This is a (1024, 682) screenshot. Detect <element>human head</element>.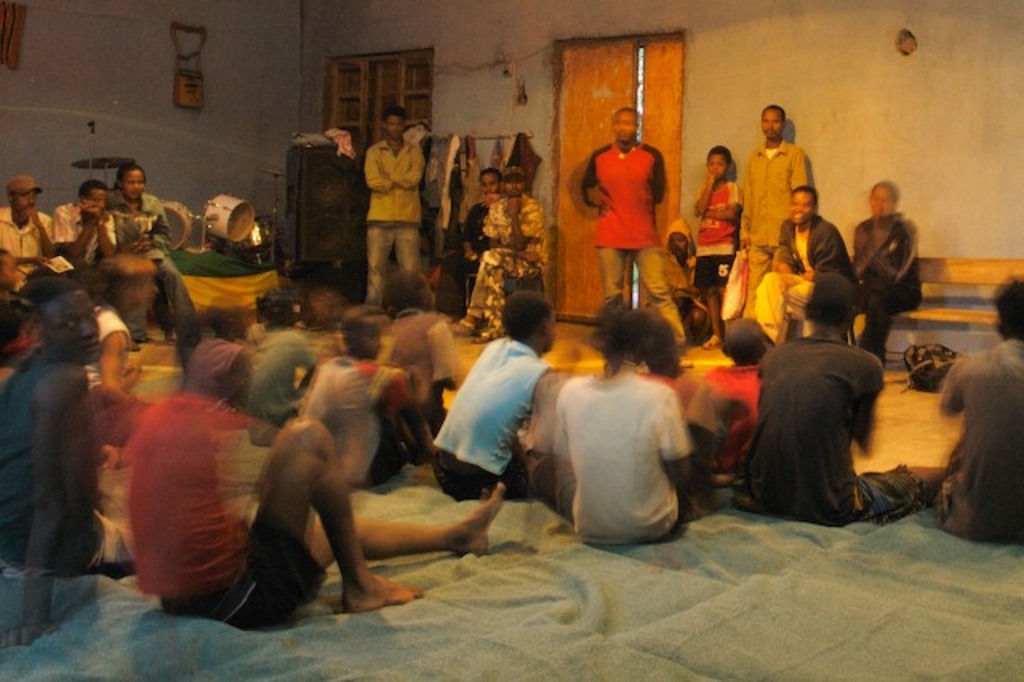
<bbox>16, 280, 102, 363</bbox>.
